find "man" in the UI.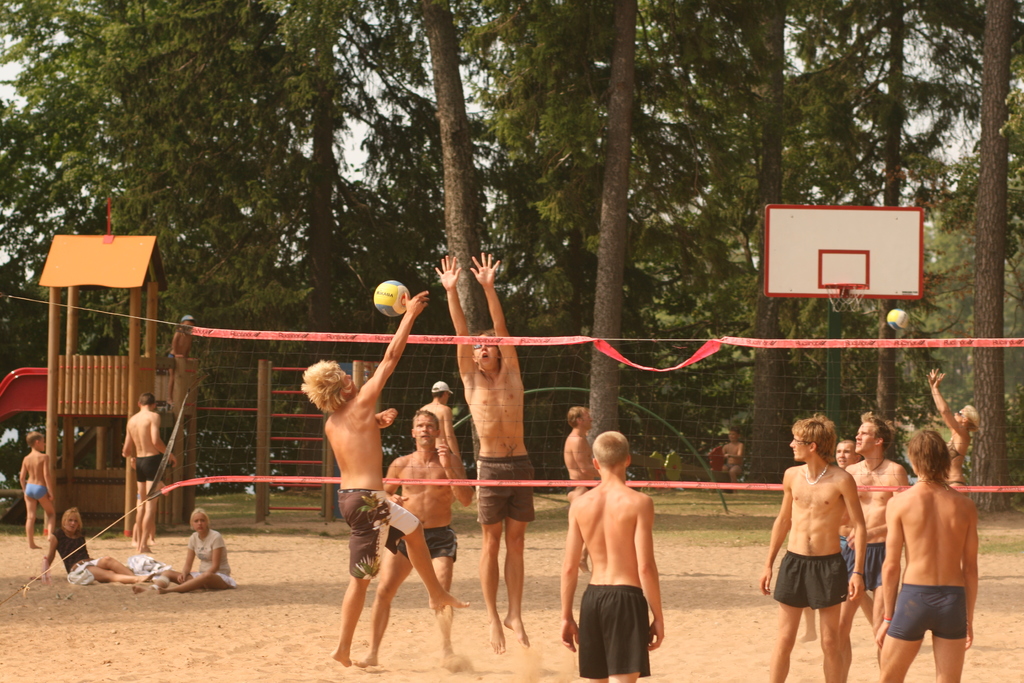
UI element at <region>301, 289, 471, 667</region>.
